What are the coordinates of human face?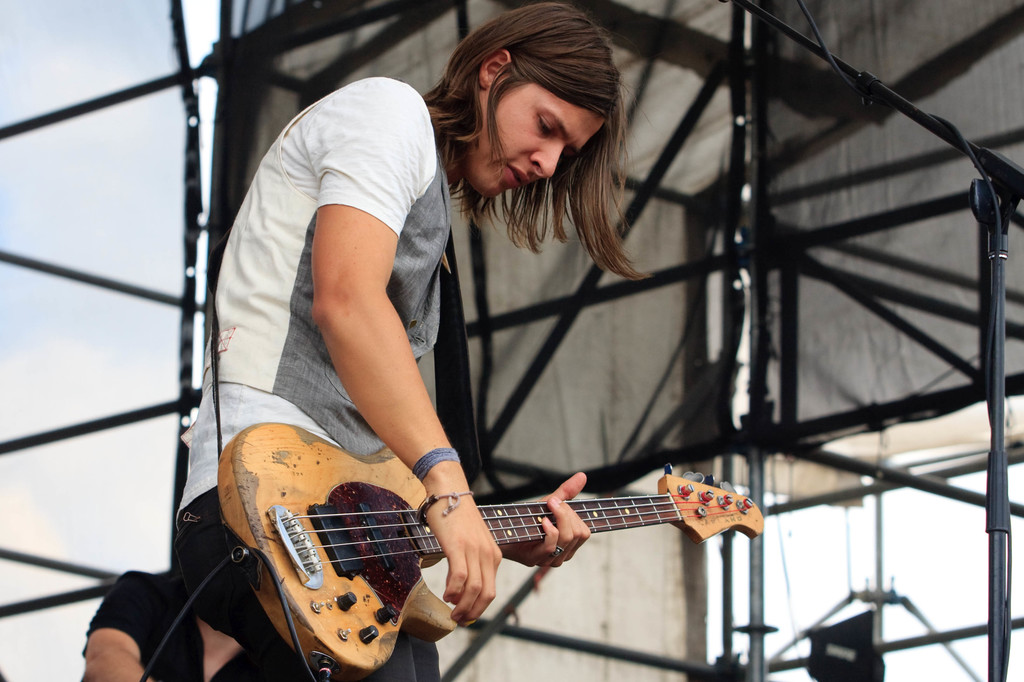
<box>463,81,608,203</box>.
